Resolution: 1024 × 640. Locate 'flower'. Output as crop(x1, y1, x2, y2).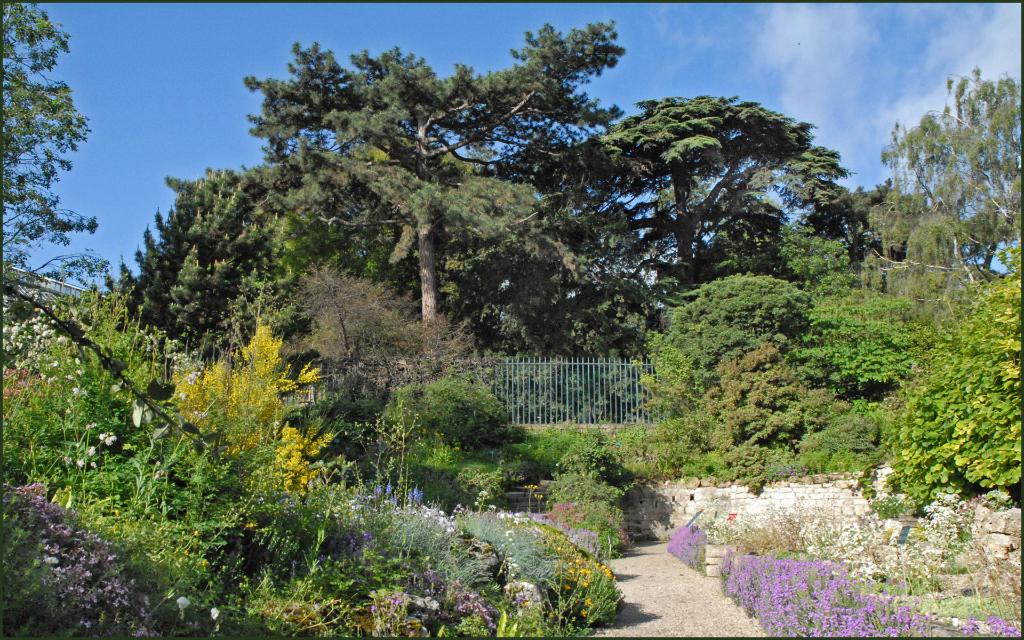
crop(208, 604, 218, 620).
